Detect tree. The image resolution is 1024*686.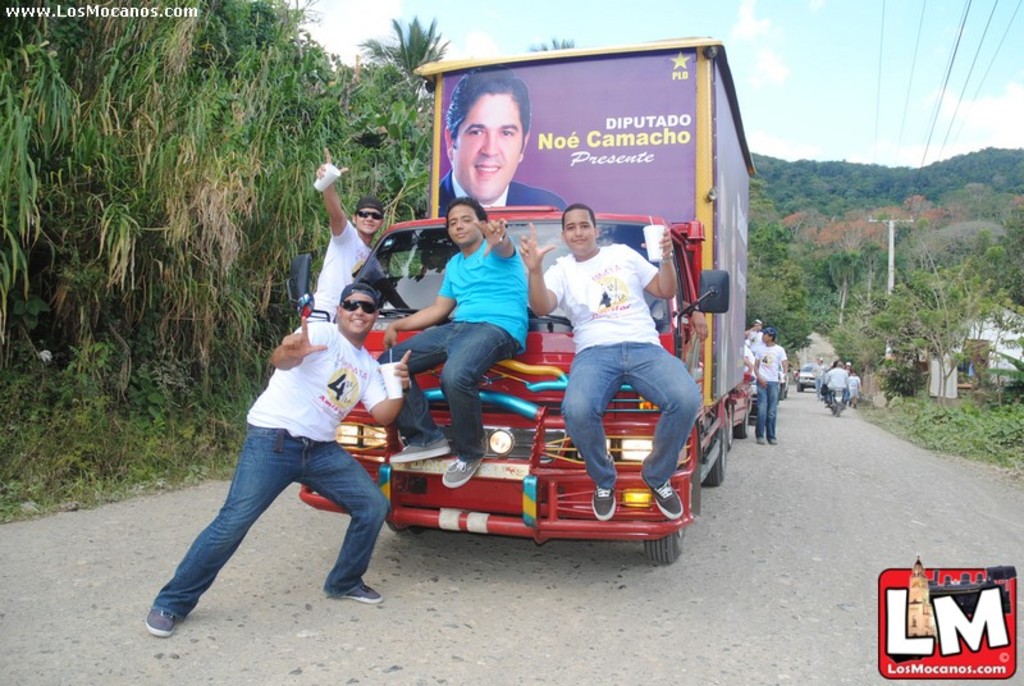
bbox(845, 209, 989, 411).
